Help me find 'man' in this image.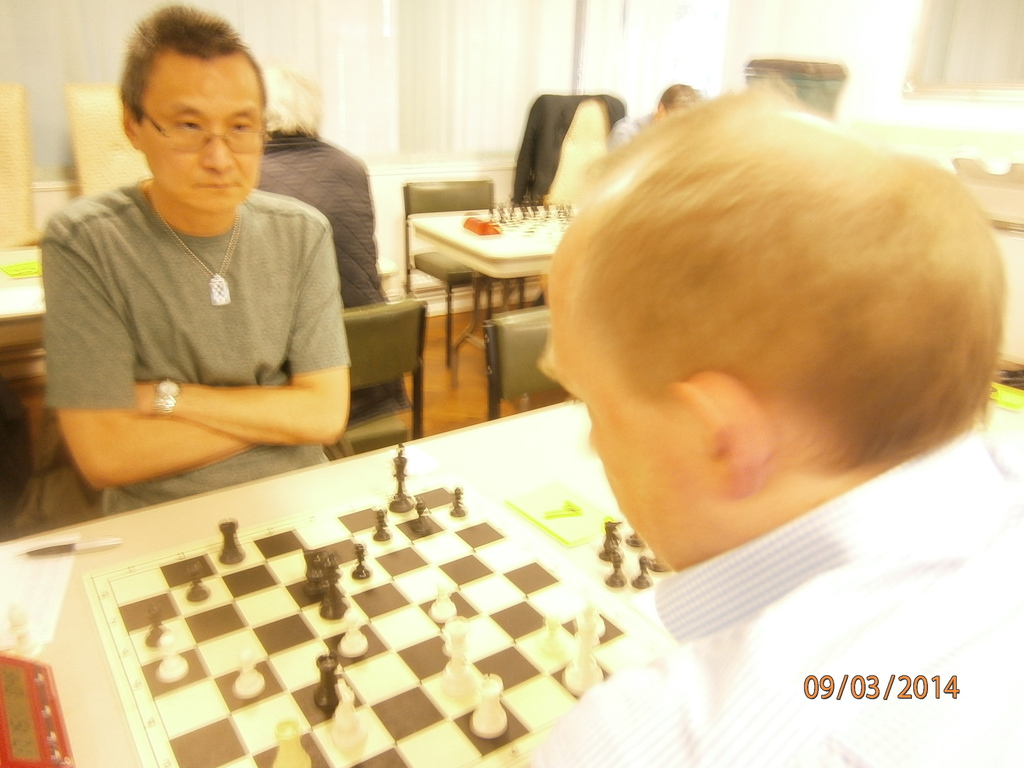
Found it: pyautogui.locateOnScreen(500, 79, 1021, 767).
